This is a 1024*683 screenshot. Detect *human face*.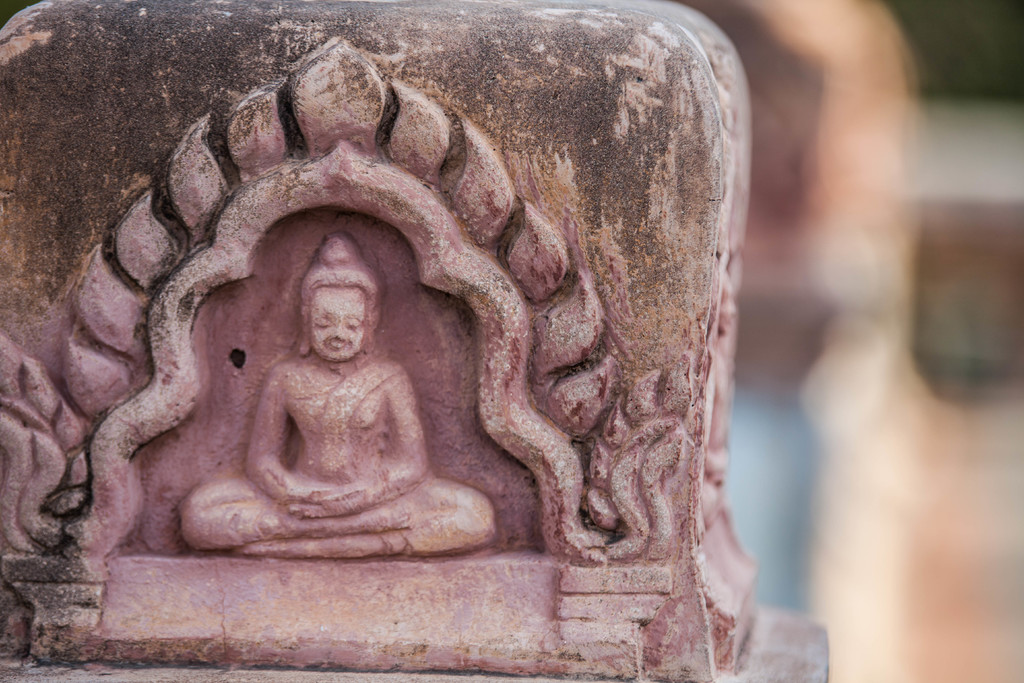
308 286 366 365.
